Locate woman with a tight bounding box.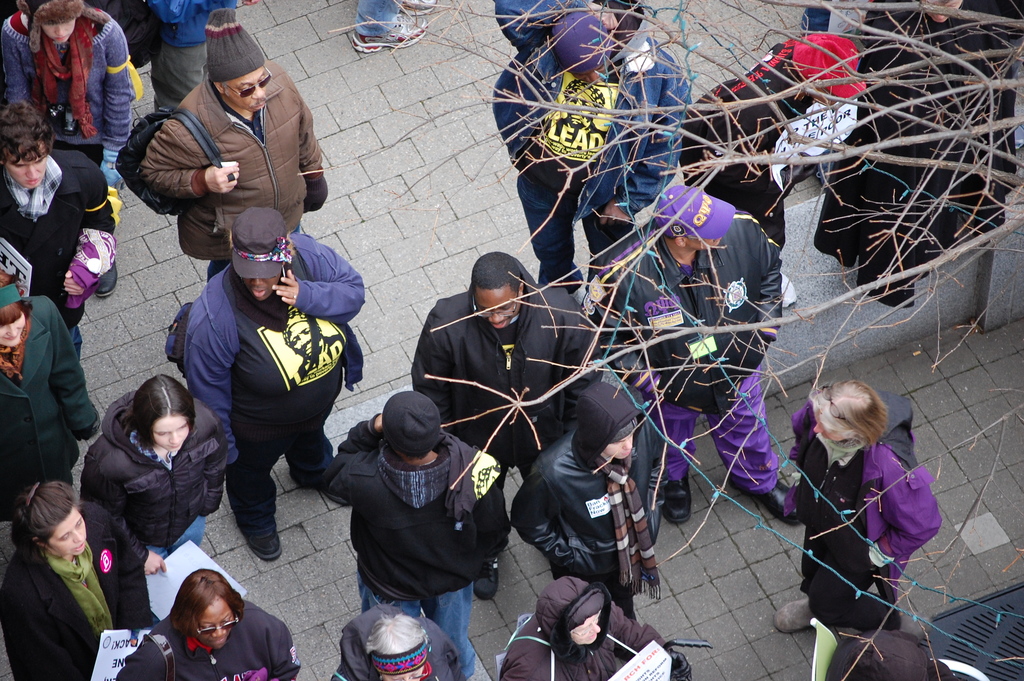
pyautogui.locateOnScreen(0, 477, 116, 678).
